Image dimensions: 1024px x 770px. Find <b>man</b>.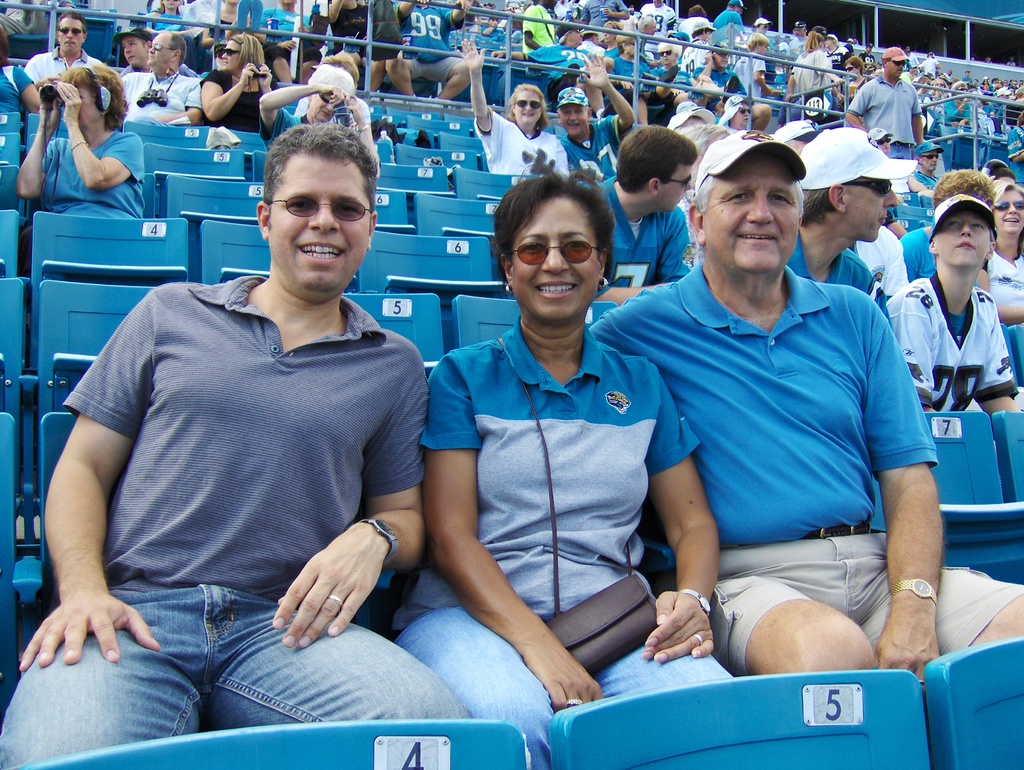
[x1=113, y1=24, x2=198, y2=77].
